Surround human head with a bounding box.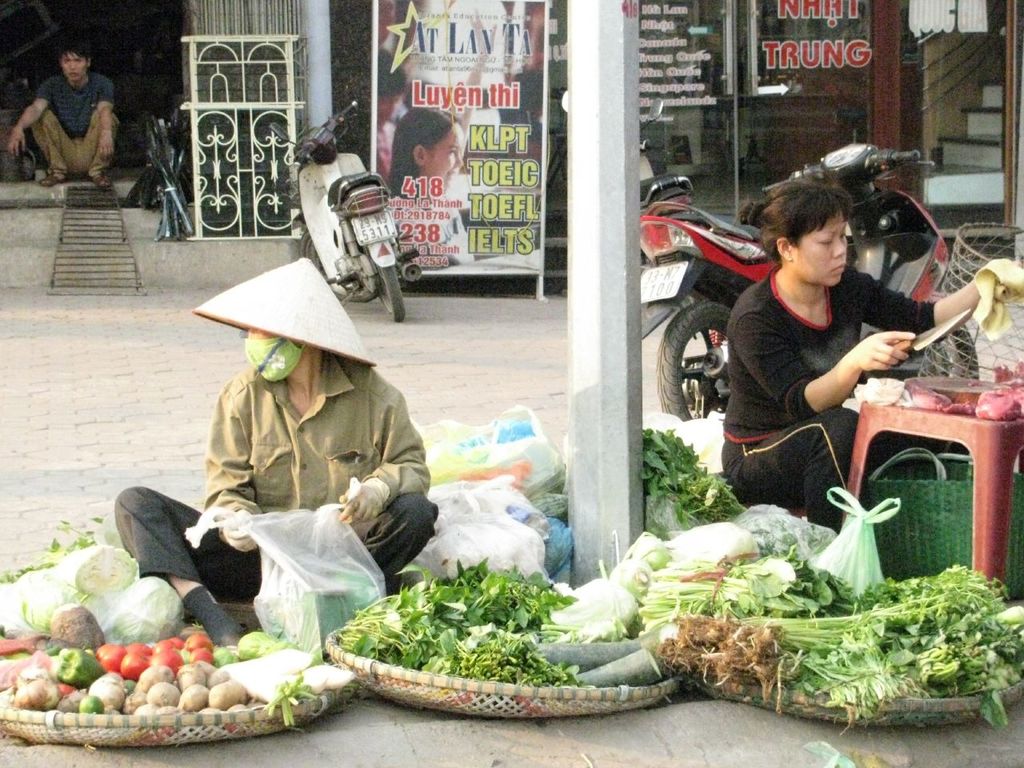
x1=390, y1=106, x2=465, y2=194.
